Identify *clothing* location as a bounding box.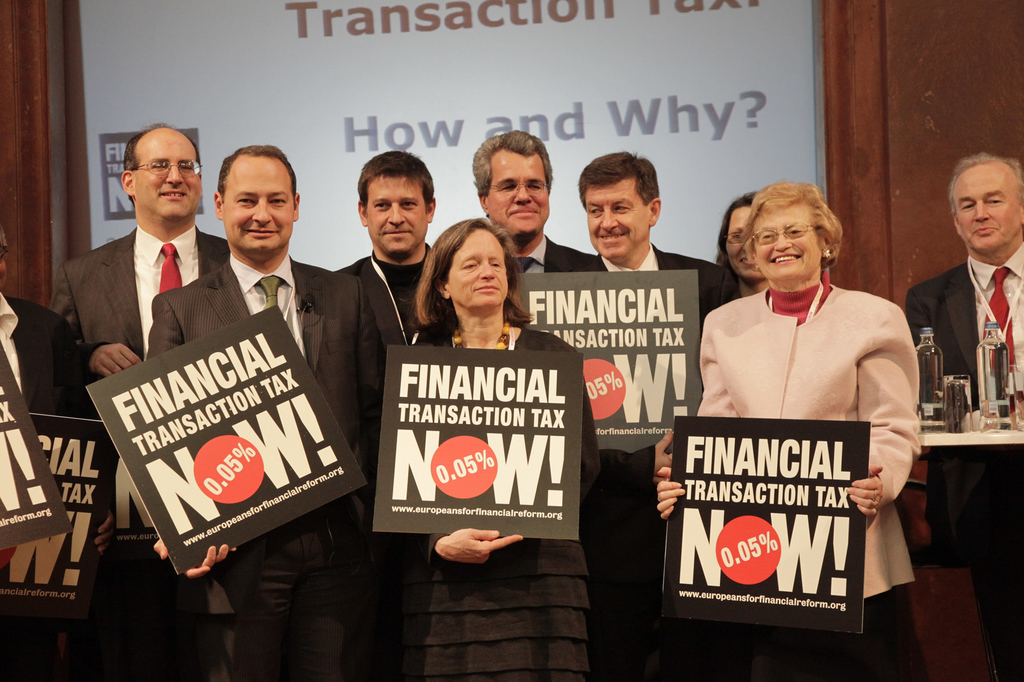
(336, 253, 424, 681).
